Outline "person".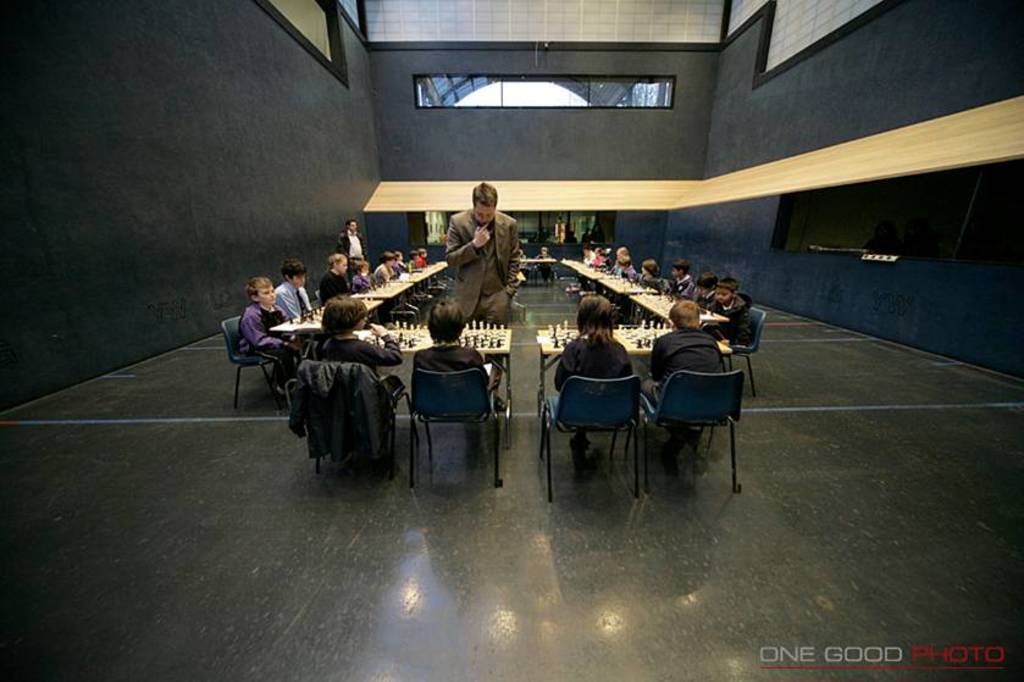
Outline: pyautogui.locateOnScreen(701, 276, 753, 344).
